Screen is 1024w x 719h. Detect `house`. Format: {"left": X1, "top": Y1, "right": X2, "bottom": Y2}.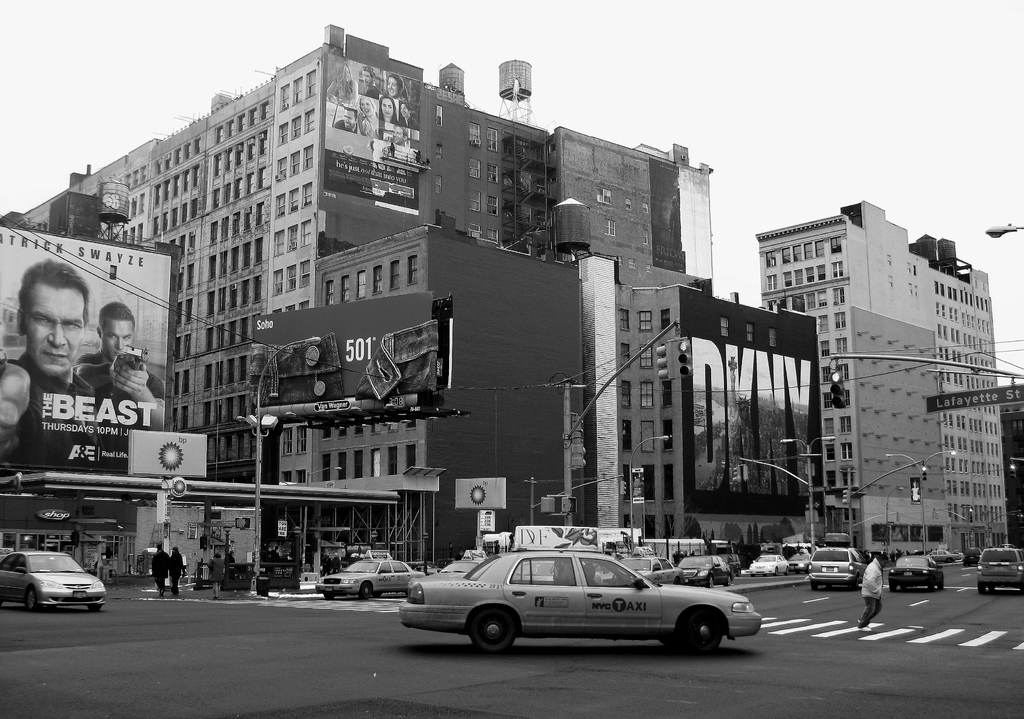
{"left": 600, "top": 282, "right": 821, "bottom": 586}.
